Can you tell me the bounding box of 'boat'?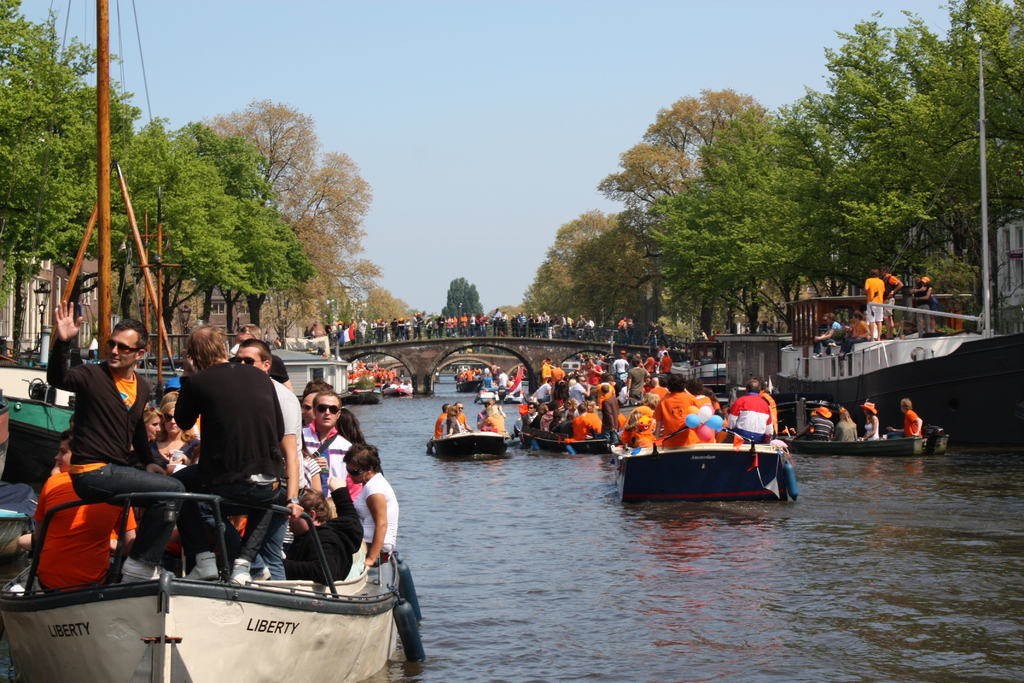
[450, 366, 480, 388].
